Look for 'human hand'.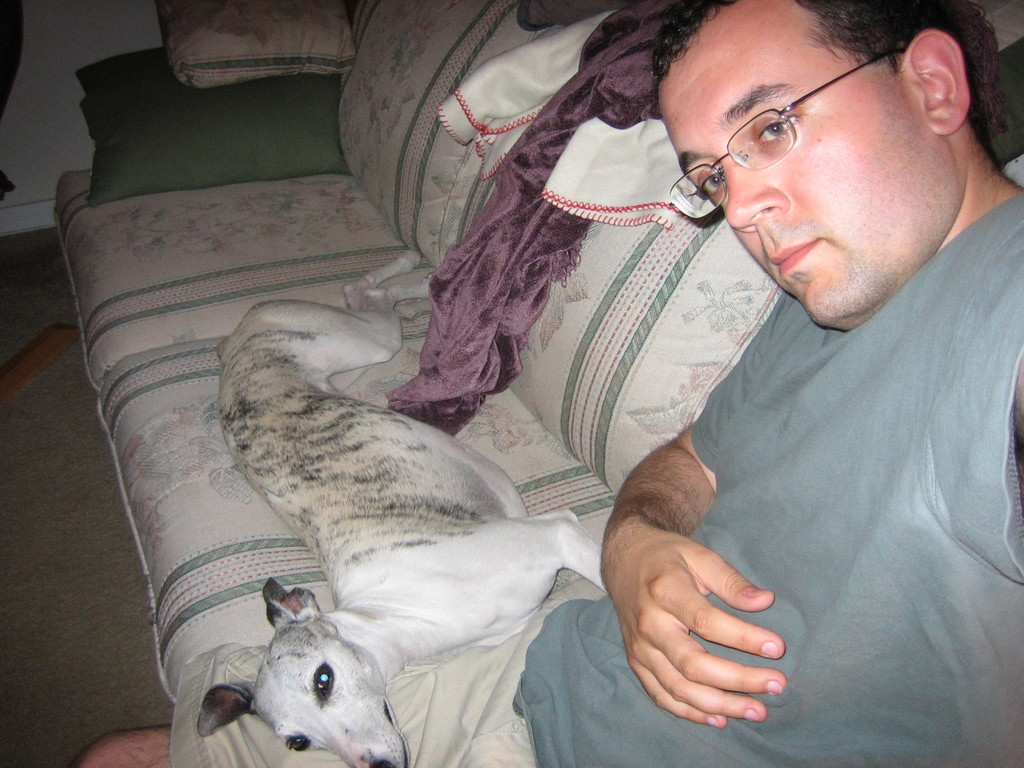
Found: 621/489/804/746.
